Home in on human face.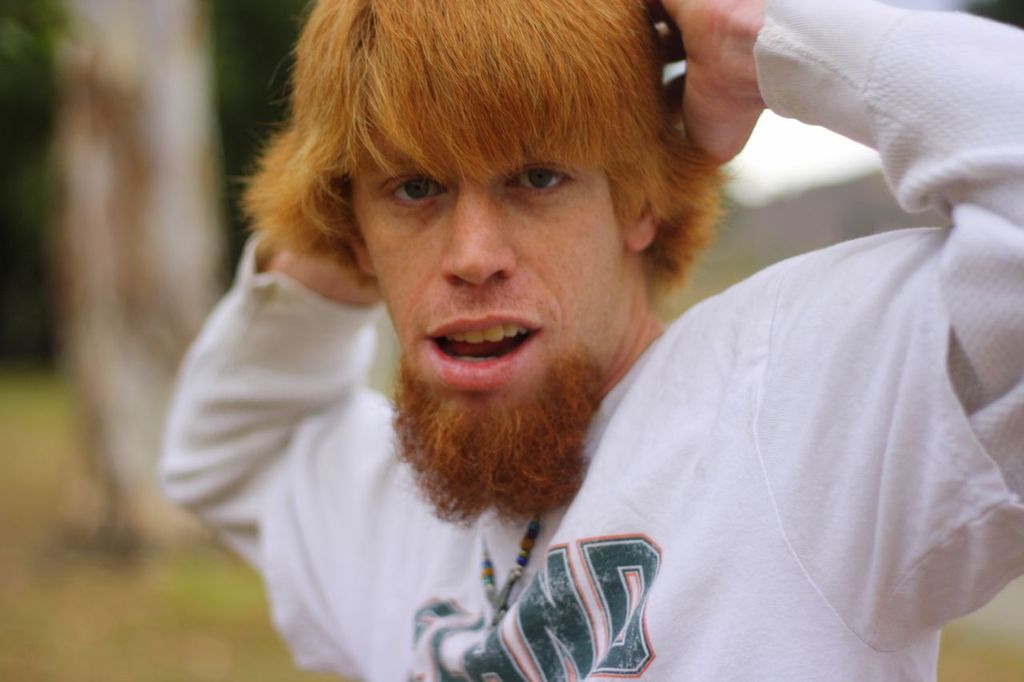
Homed in at Rect(348, 115, 623, 489).
